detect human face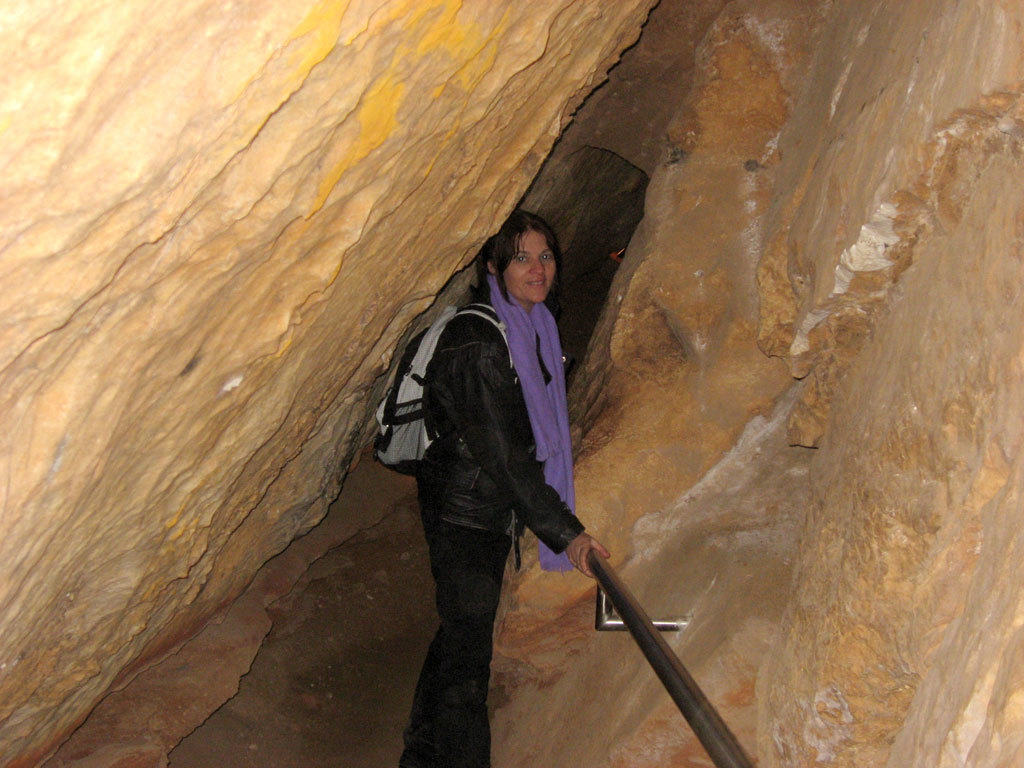
pyautogui.locateOnScreen(503, 228, 557, 305)
